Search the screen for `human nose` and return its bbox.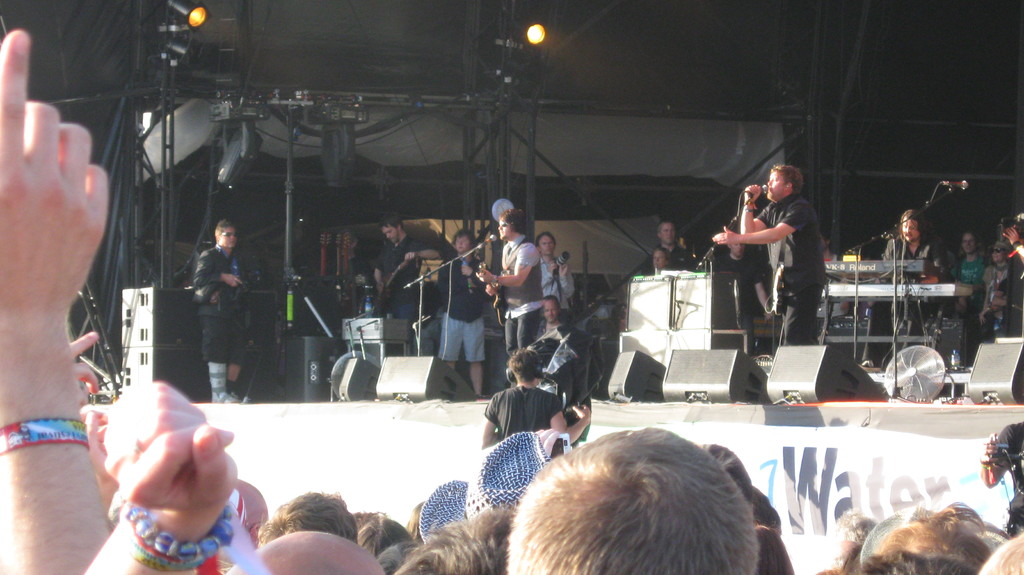
Found: region(545, 243, 550, 247).
